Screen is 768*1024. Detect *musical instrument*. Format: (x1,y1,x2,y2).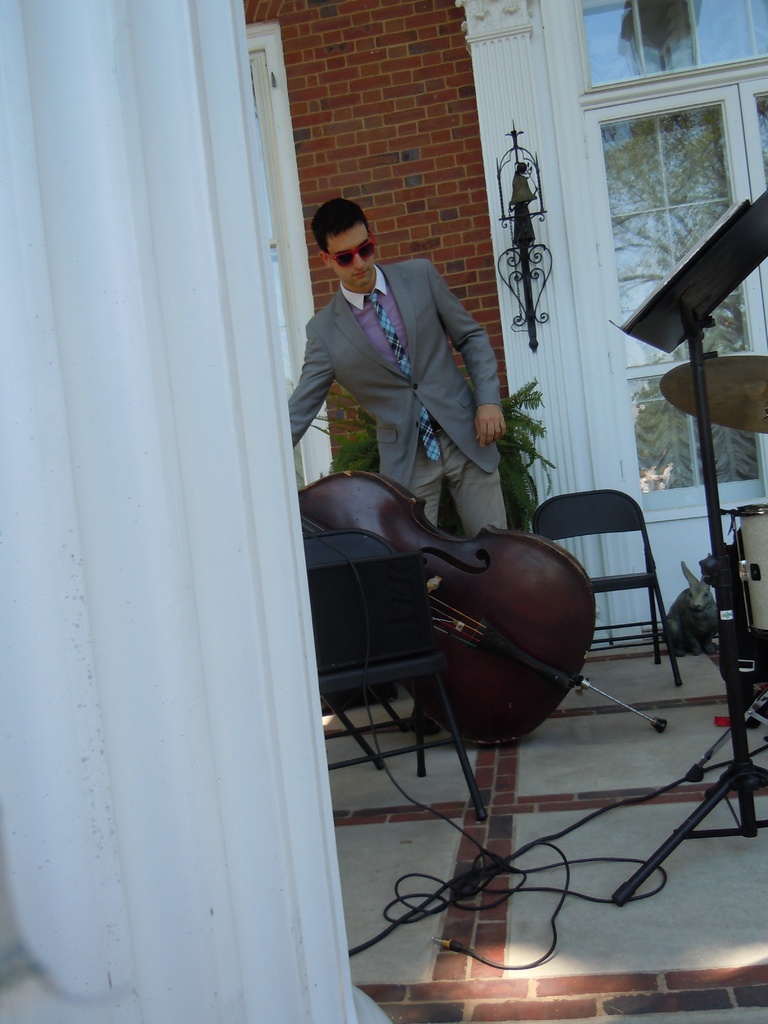
(652,353,767,435).
